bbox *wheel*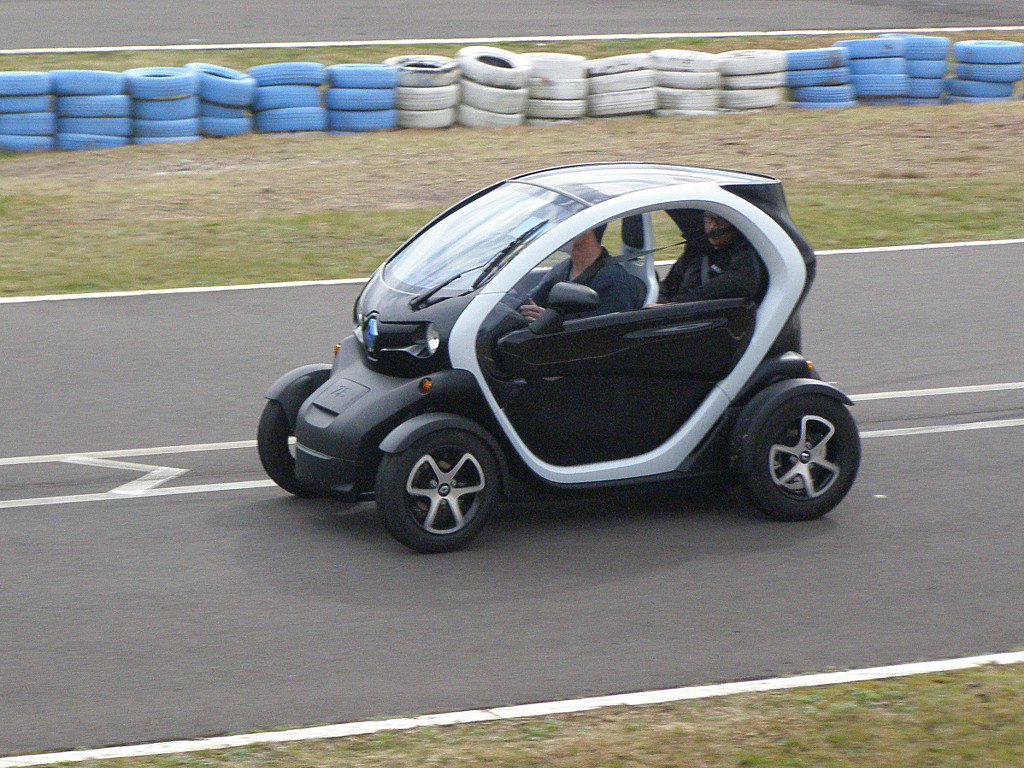
crop(512, 279, 531, 306)
